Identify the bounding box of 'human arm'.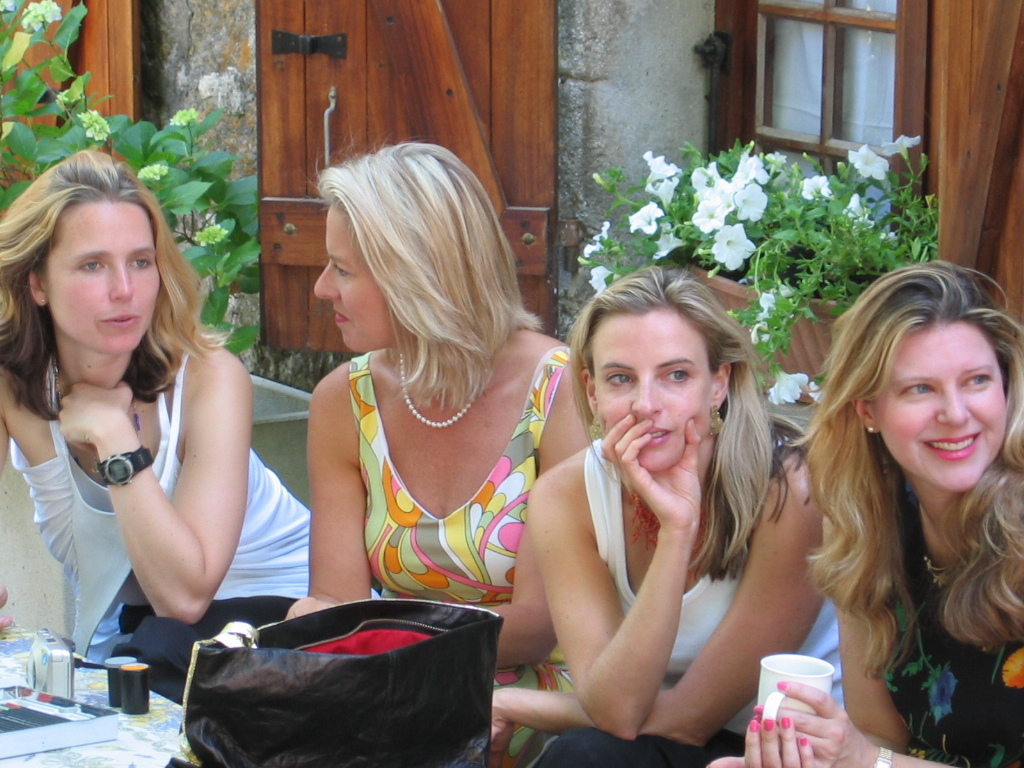
<bbox>699, 454, 916, 767</bbox>.
